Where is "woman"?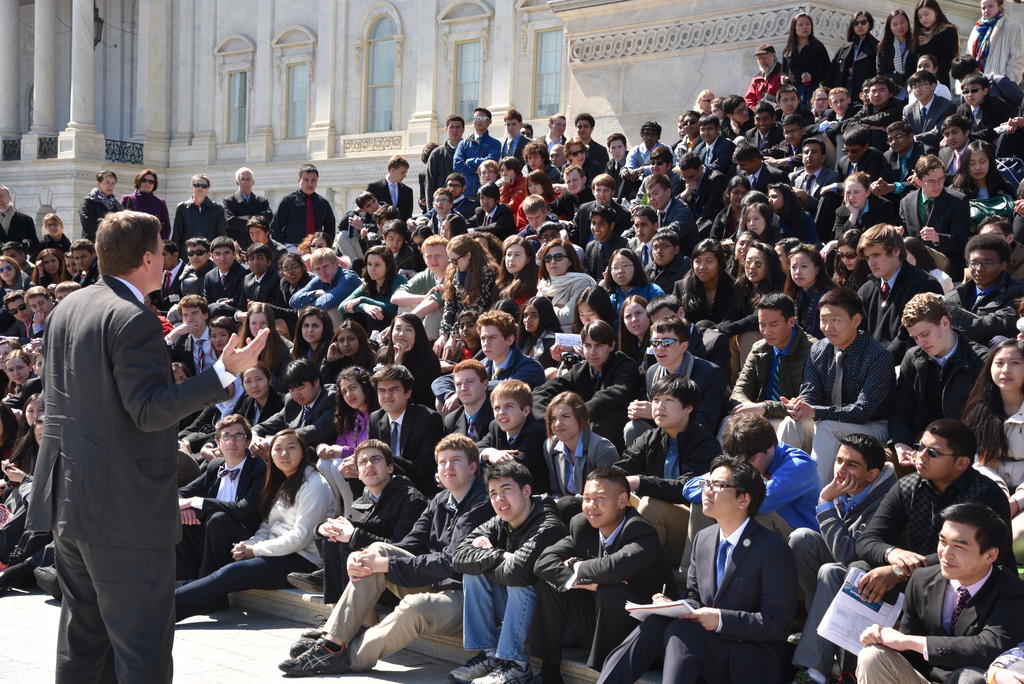
(x1=1, y1=339, x2=24, y2=377).
